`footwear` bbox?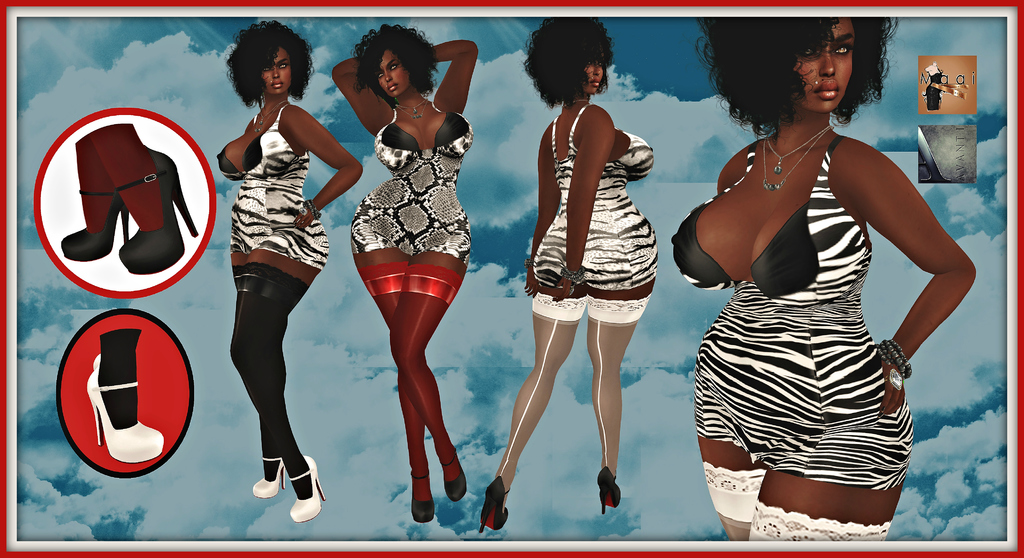
116/152/198/274
